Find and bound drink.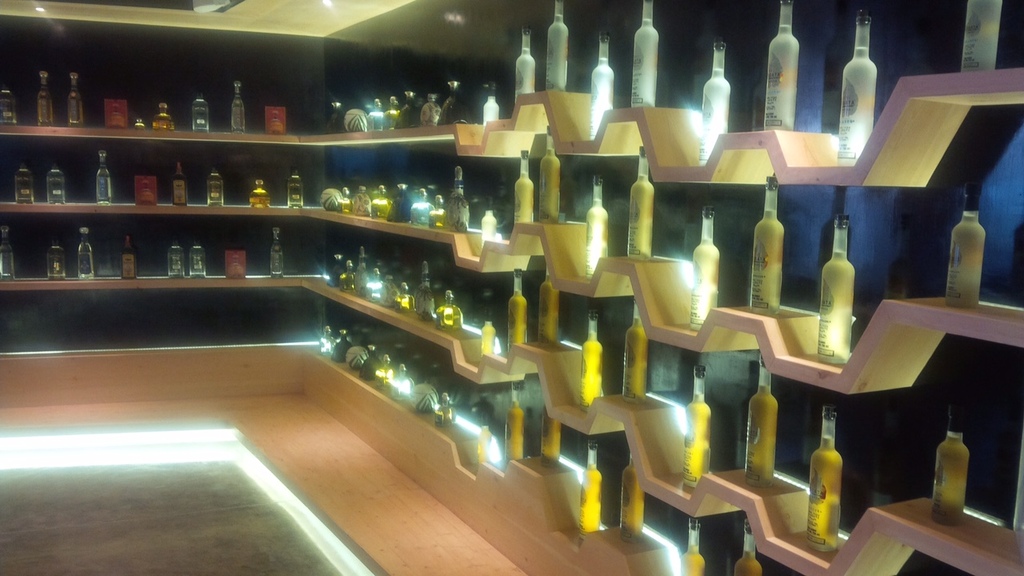
Bound: 478 411 491 470.
